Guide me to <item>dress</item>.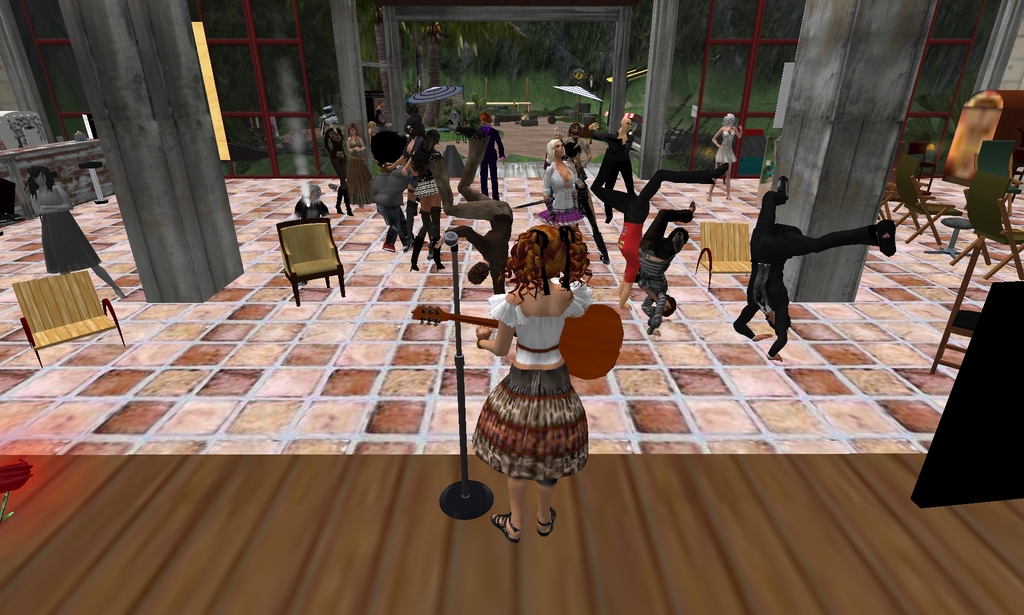
Guidance: detection(716, 130, 737, 163).
